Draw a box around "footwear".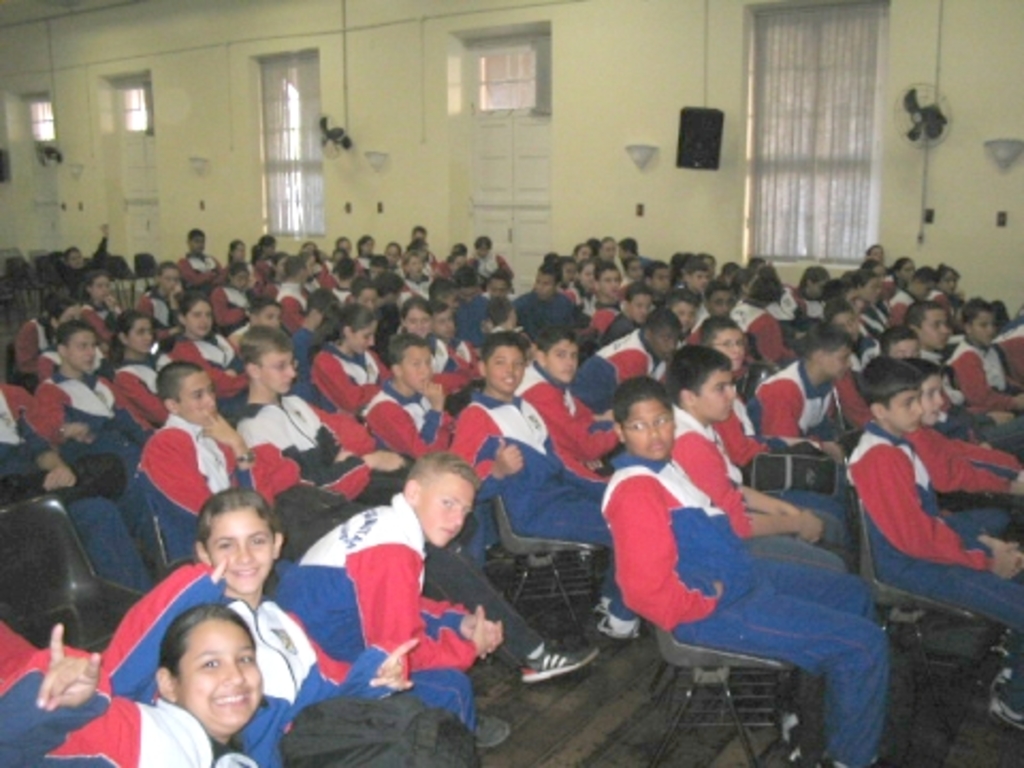
469/713/512/749.
